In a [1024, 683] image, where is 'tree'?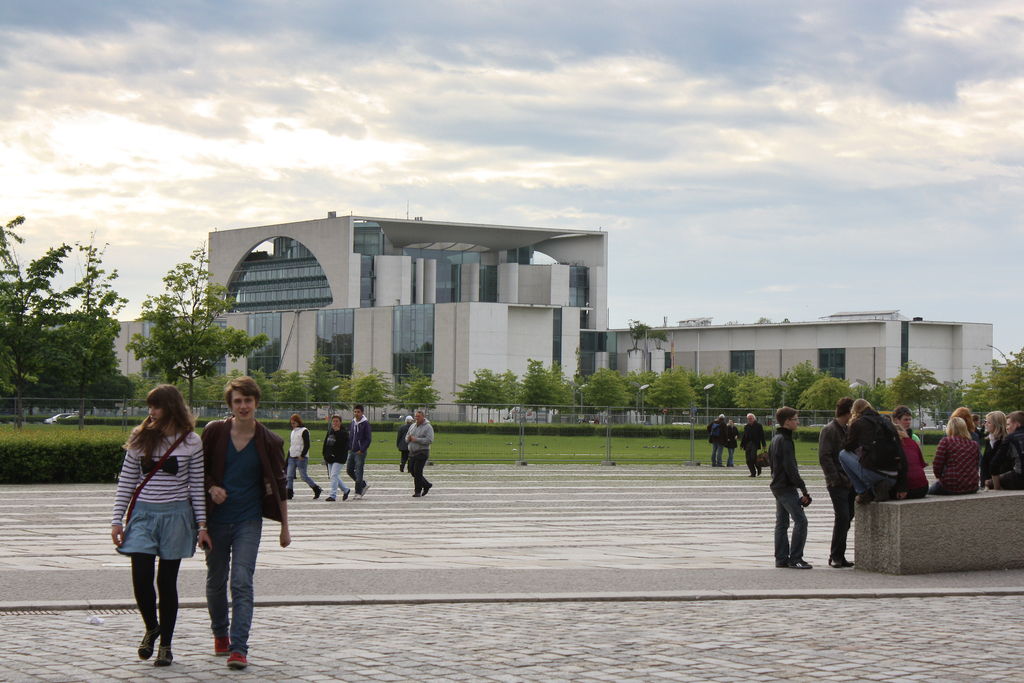
(0,214,137,424).
